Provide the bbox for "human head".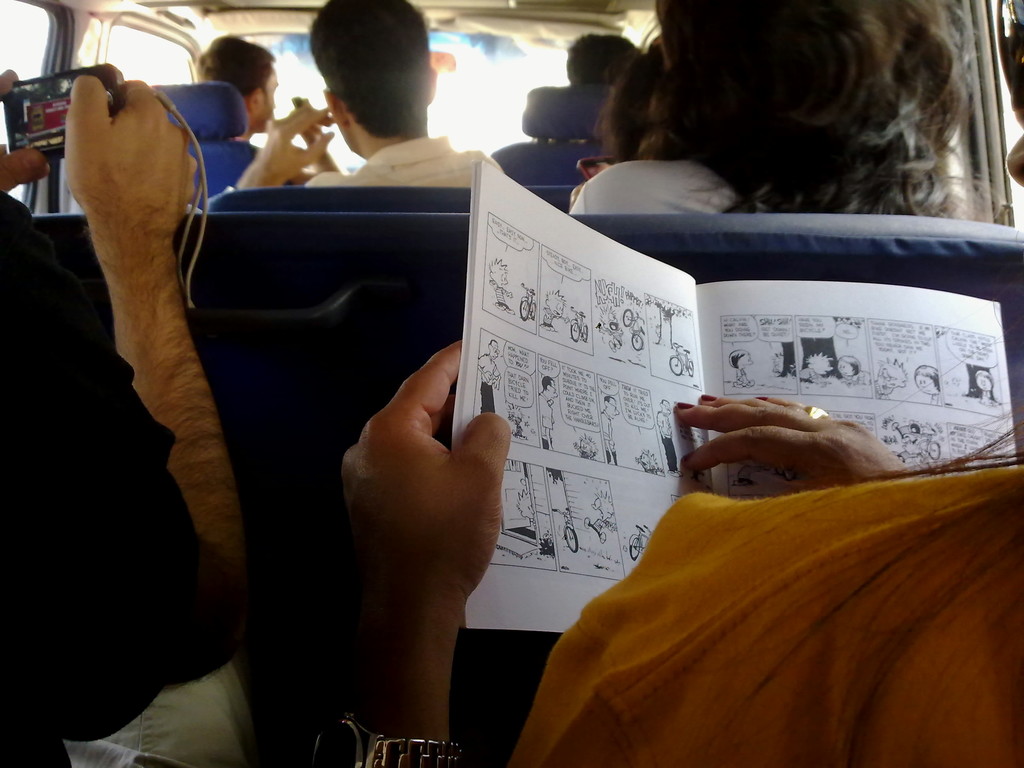
[603,51,687,166].
